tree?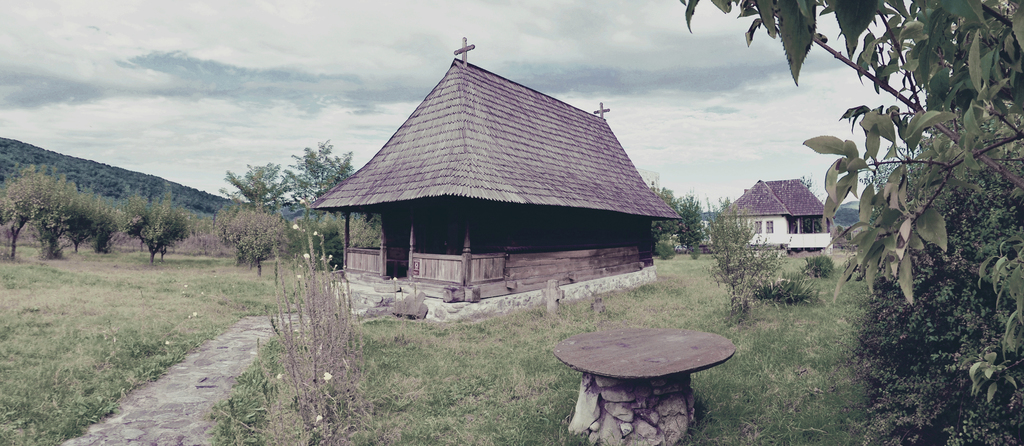
(left=276, top=136, right=355, bottom=225)
